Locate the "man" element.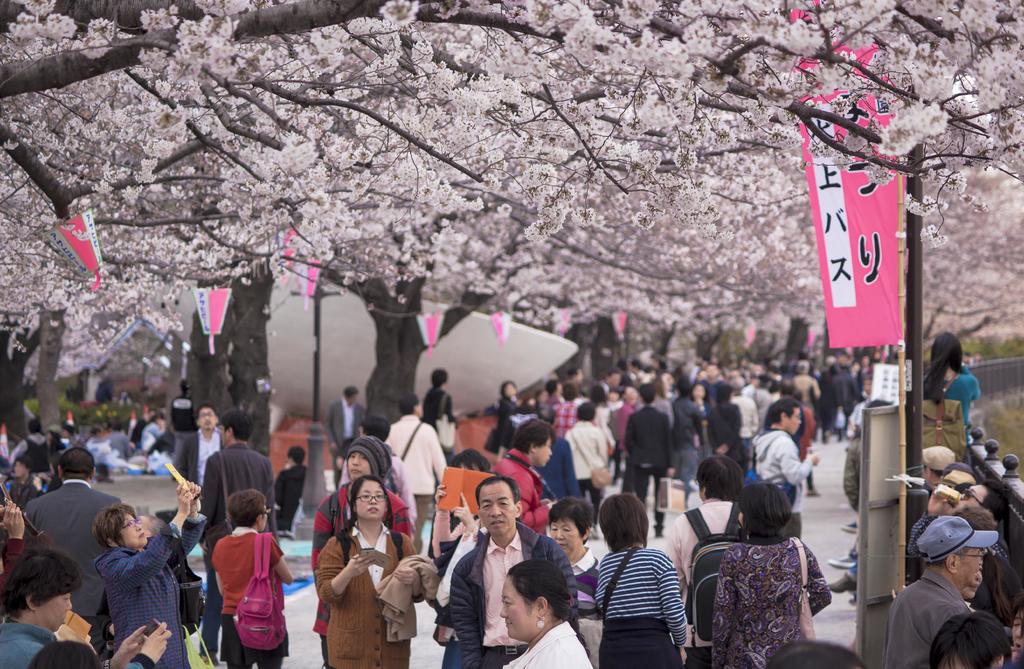
Element bbox: 170 400 227 508.
